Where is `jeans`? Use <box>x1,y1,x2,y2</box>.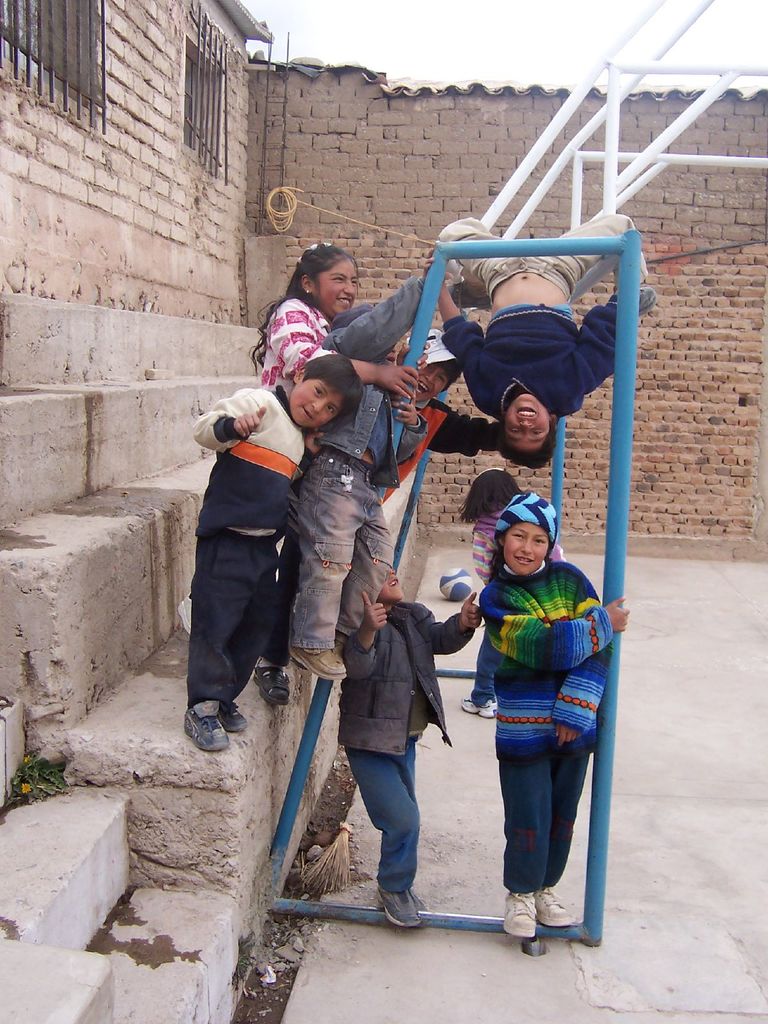
<box>182,528,269,701</box>.
